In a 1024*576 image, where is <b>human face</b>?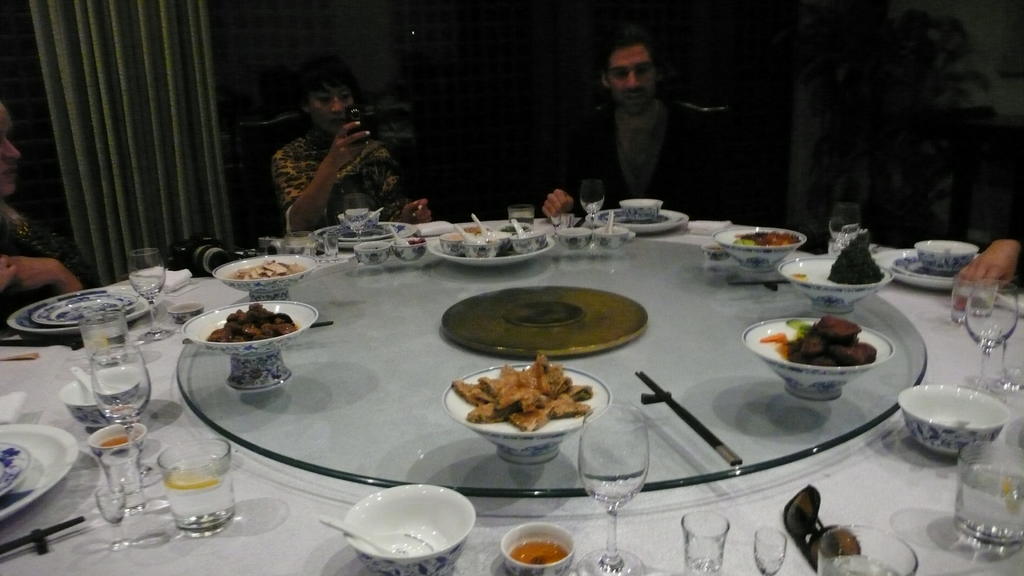
311/90/353/134.
